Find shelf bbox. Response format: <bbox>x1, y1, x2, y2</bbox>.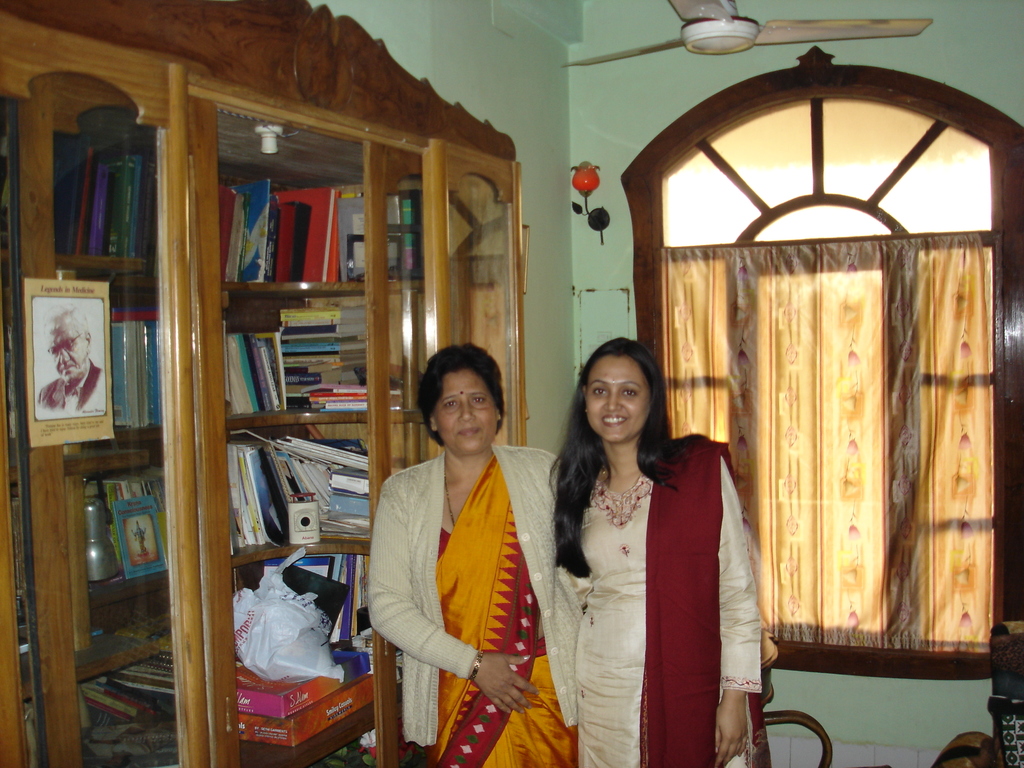
<bbox>218, 415, 410, 576</bbox>.
